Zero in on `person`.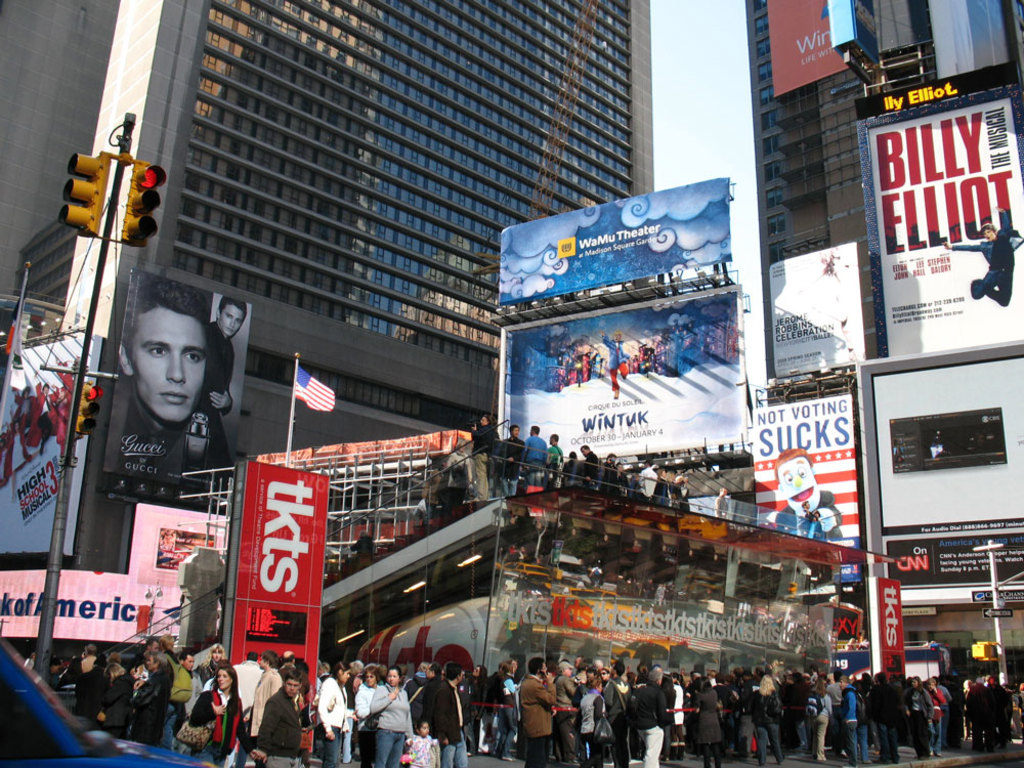
Zeroed in: {"left": 118, "top": 279, "right": 205, "bottom": 482}.
